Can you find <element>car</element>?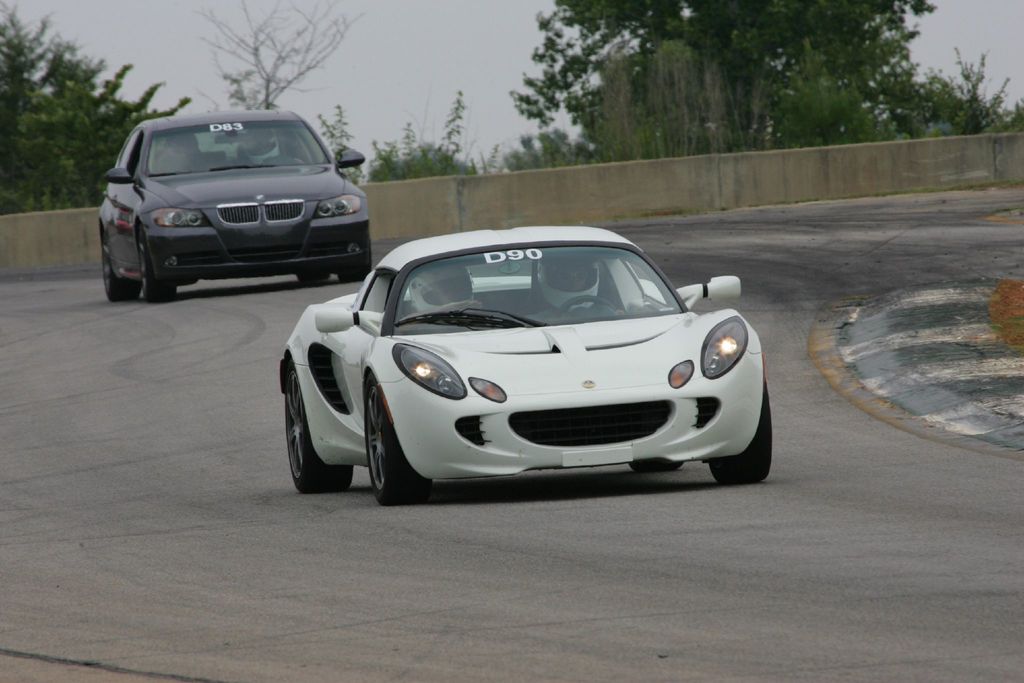
Yes, bounding box: 93/105/376/304.
